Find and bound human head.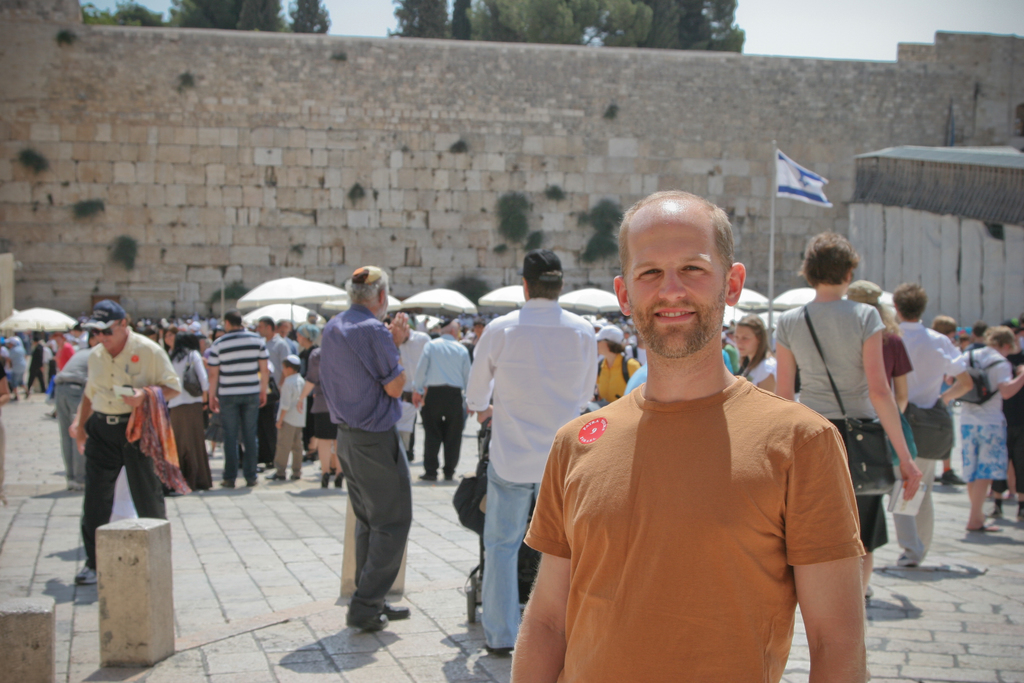
Bound: x1=260, y1=316, x2=275, y2=340.
